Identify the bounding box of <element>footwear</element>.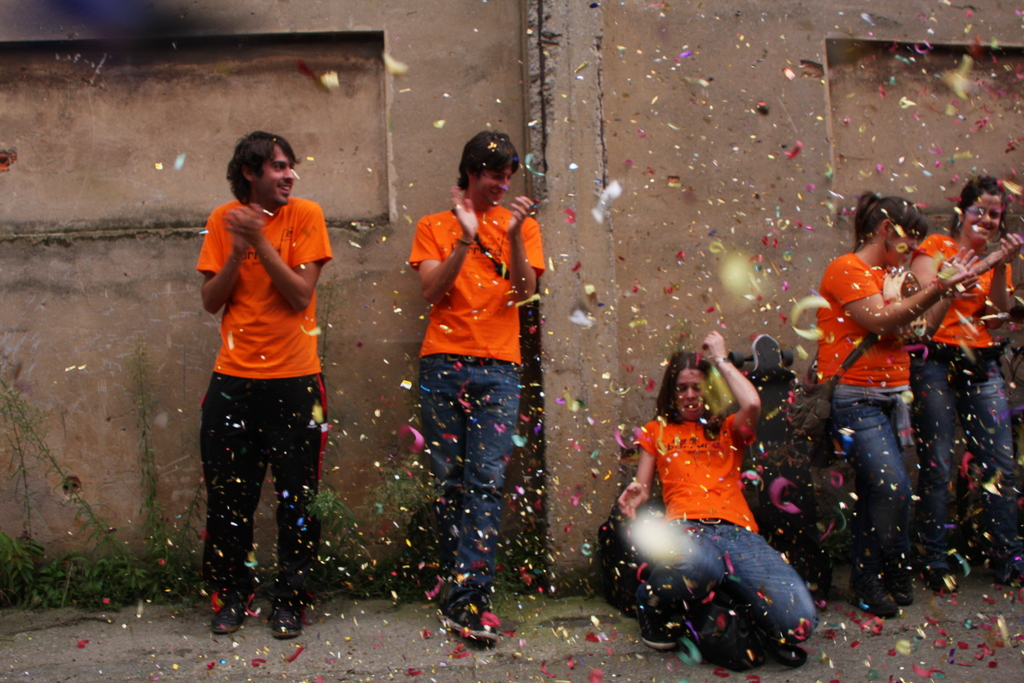
l=899, t=593, r=915, b=607.
